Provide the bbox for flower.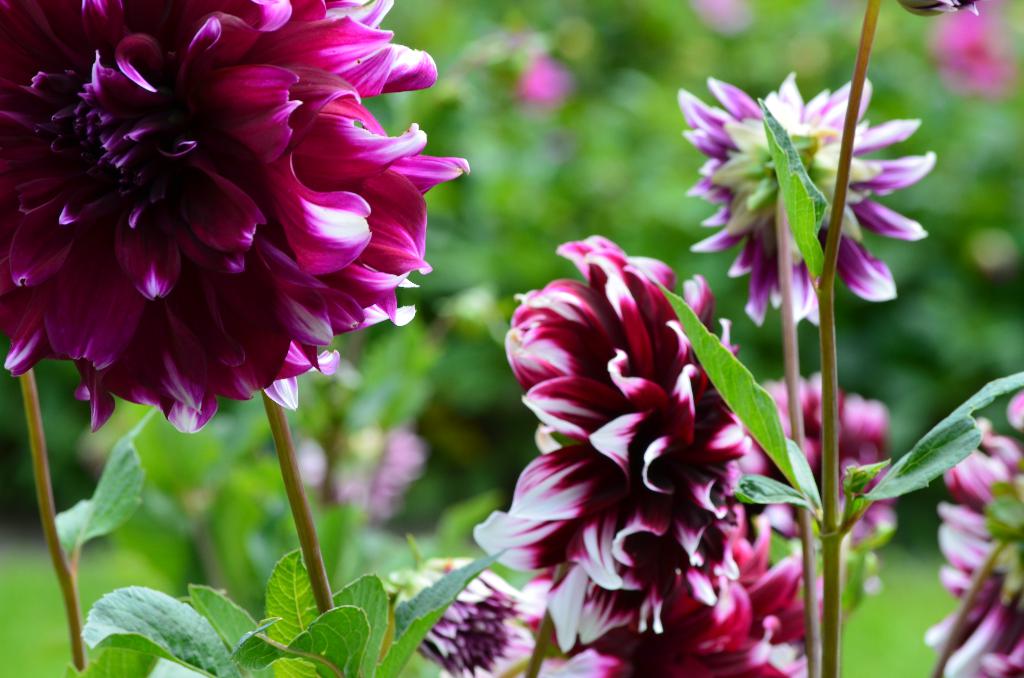
5:1:452:453.
